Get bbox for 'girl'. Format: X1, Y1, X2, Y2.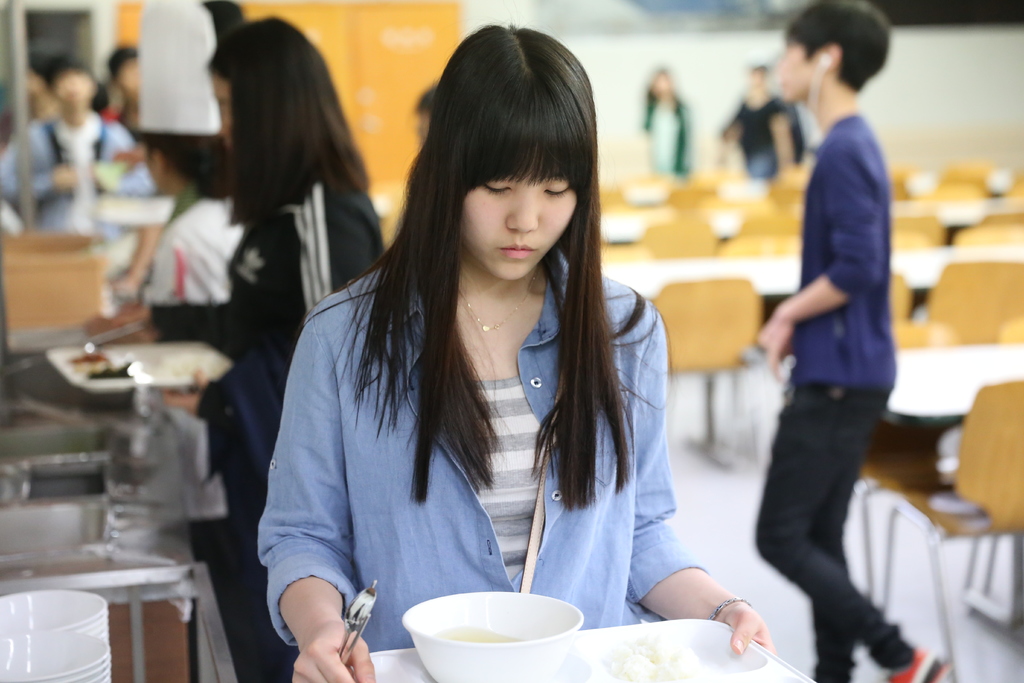
253, 15, 767, 682.
